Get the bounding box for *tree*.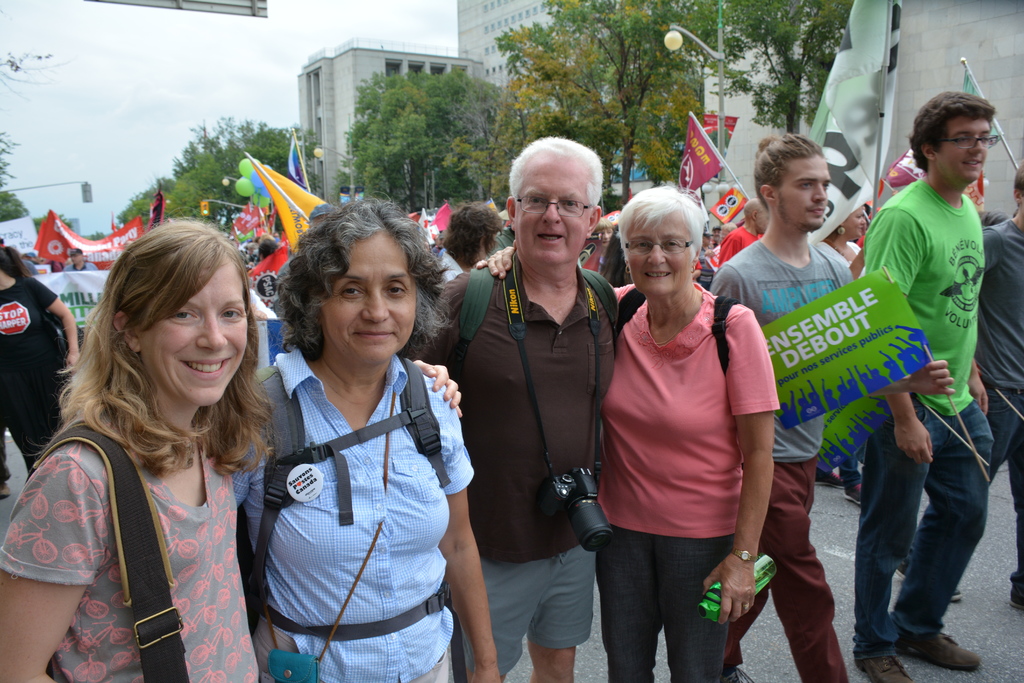
{"x1": 496, "y1": 0, "x2": 701, "y2": 202}.
